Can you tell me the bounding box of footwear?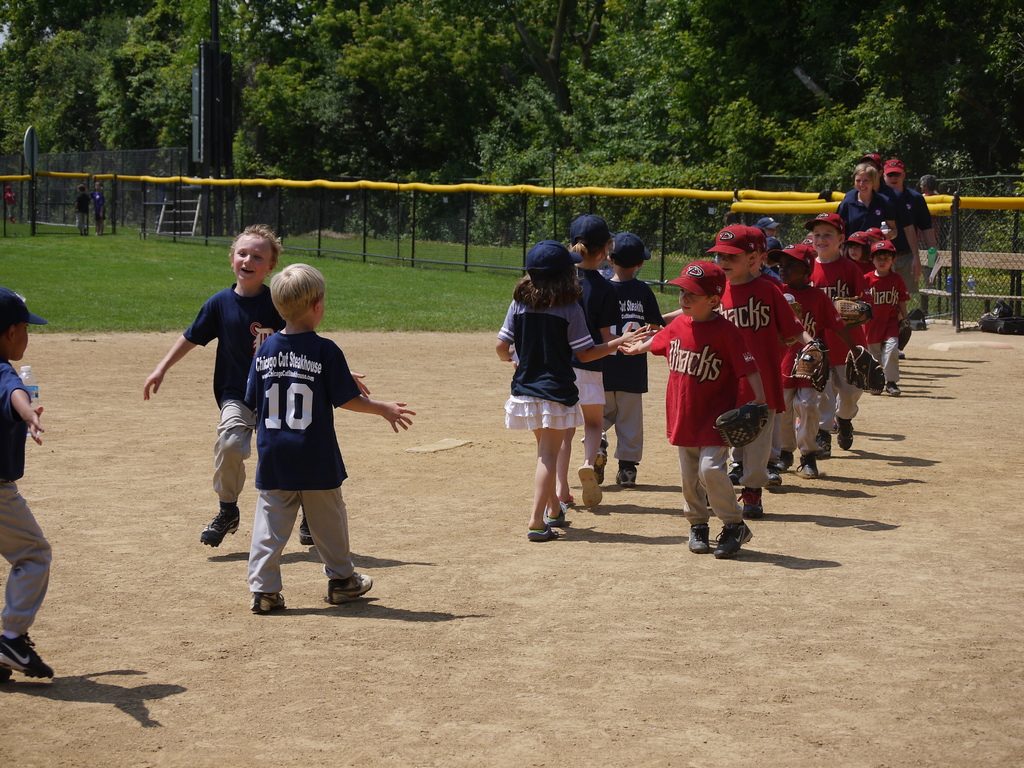
615 468 637 483.
